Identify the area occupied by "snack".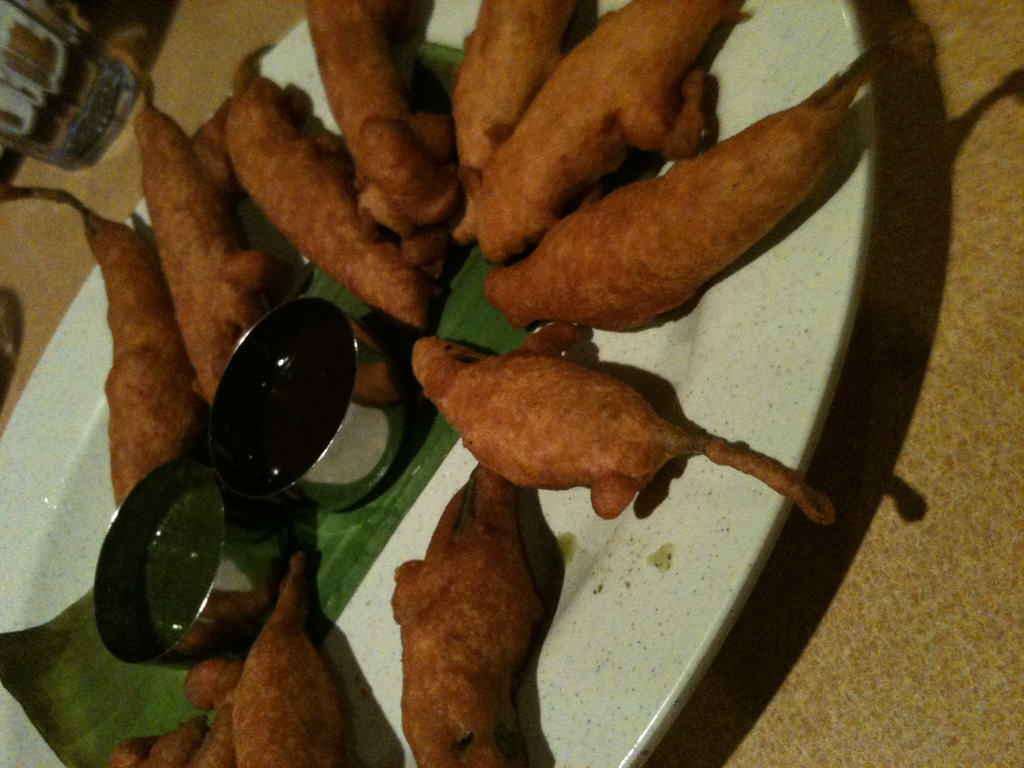
Area: Rect(248, 63, 429, 318).
